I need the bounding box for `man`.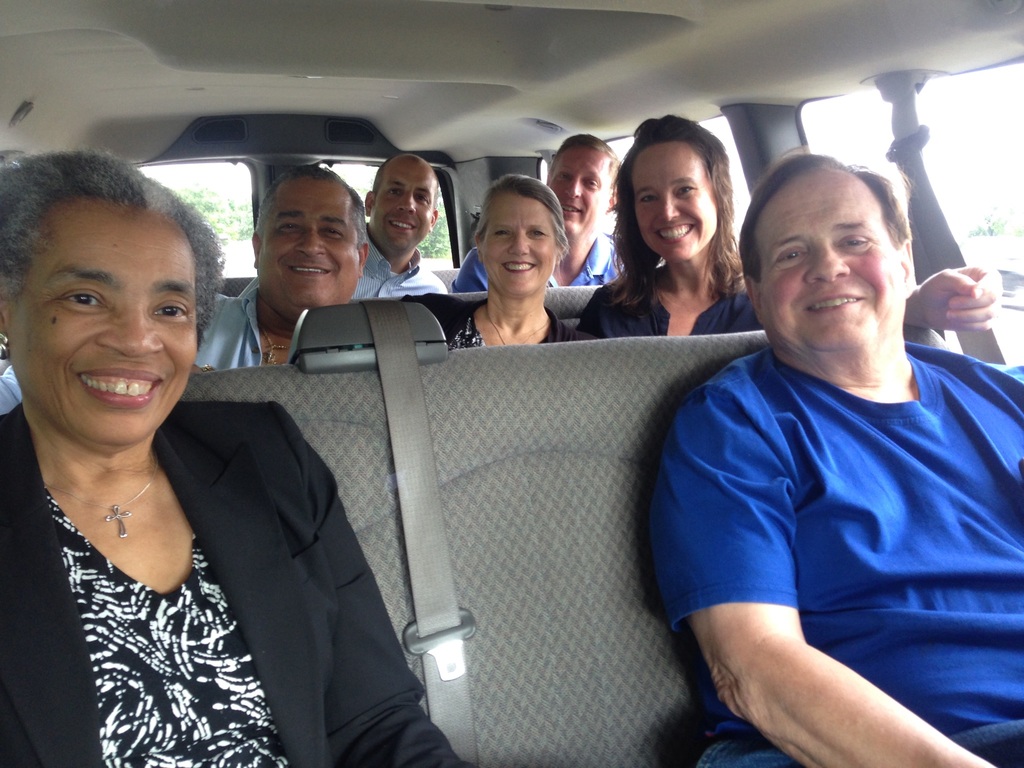
Here it is: 348,150,445,301.
